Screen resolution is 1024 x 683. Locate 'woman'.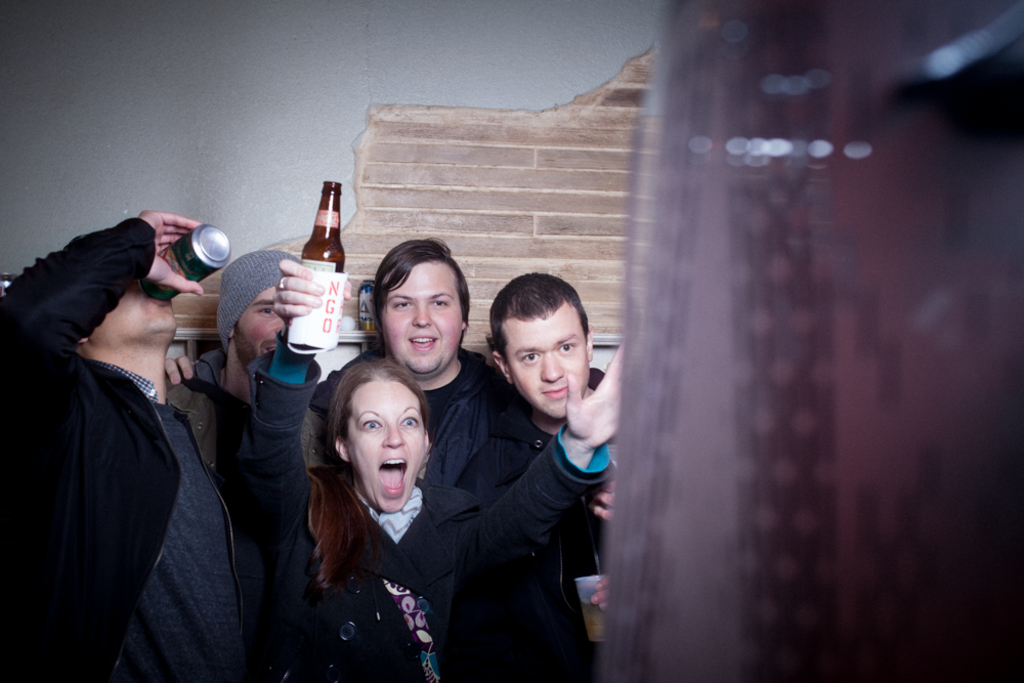
<bbox>244, 252, 624, 682</bbox>.
